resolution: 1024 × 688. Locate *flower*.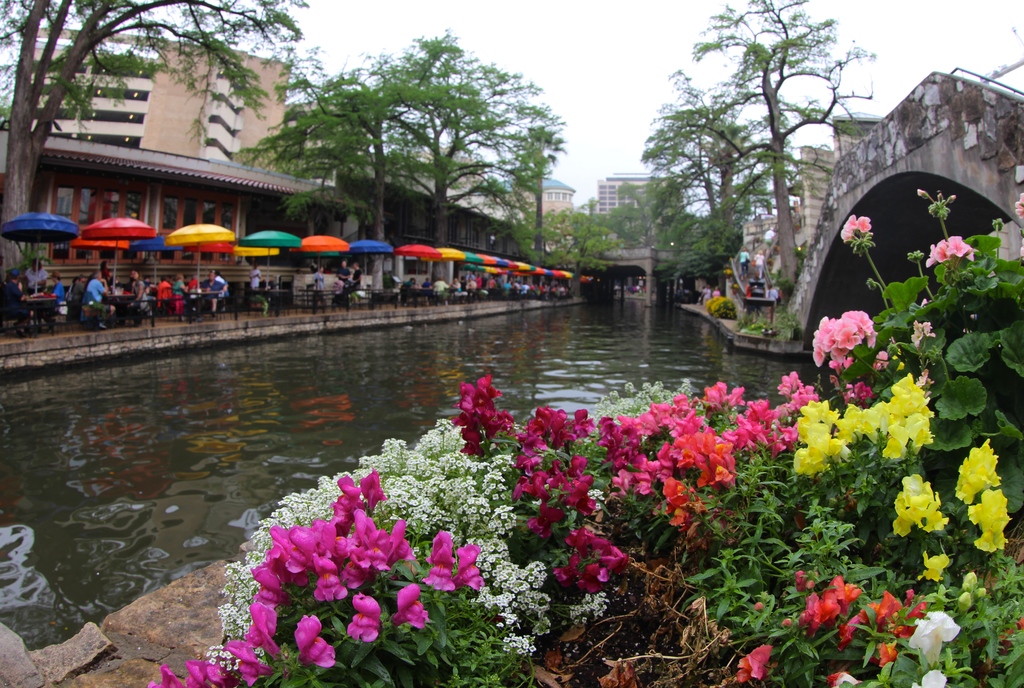
Rect(965, 489, 1014, 553).
